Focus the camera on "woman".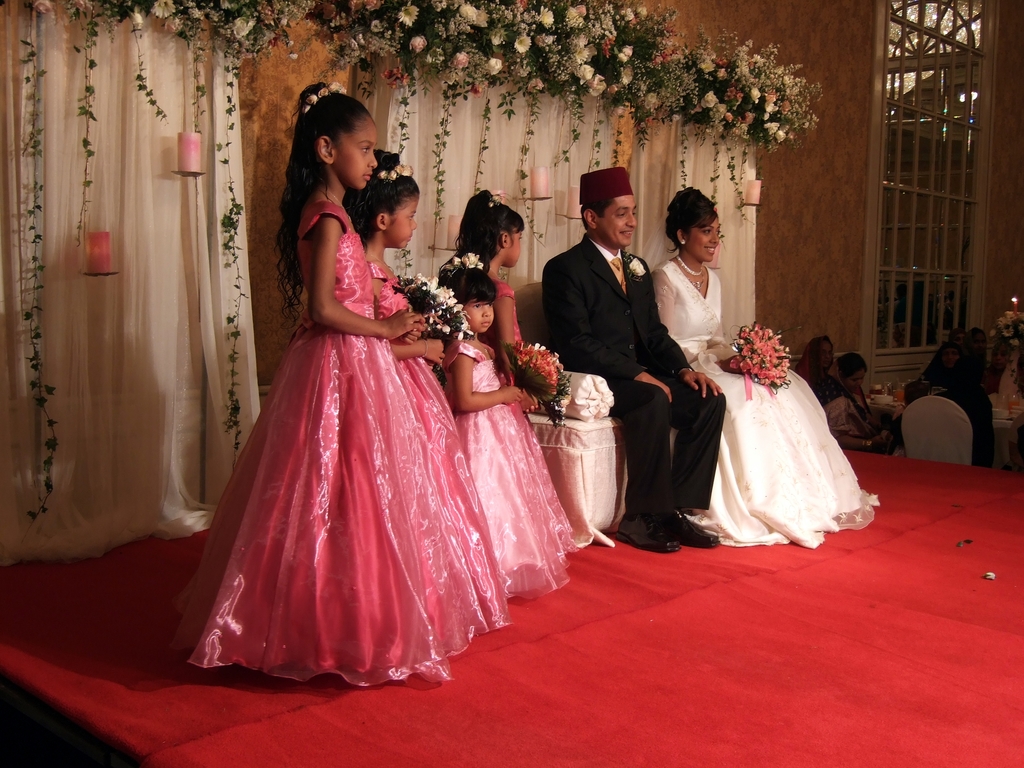
Focus region: detection(966, 326, 1005, 391).
